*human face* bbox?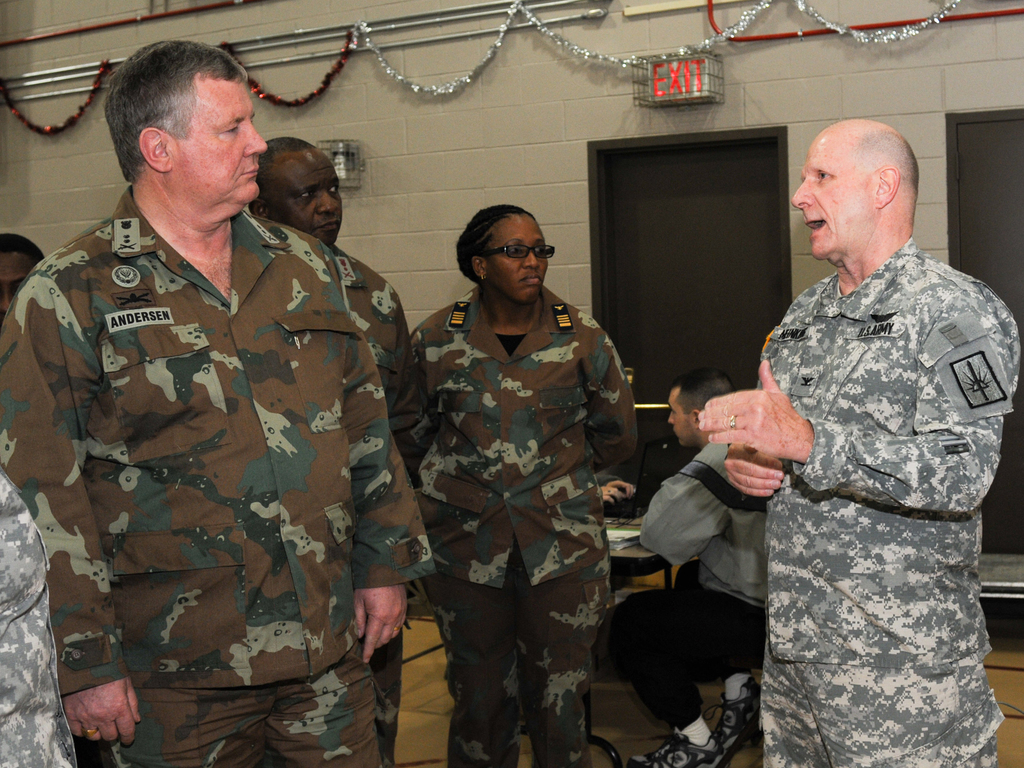
175/74/266/211
